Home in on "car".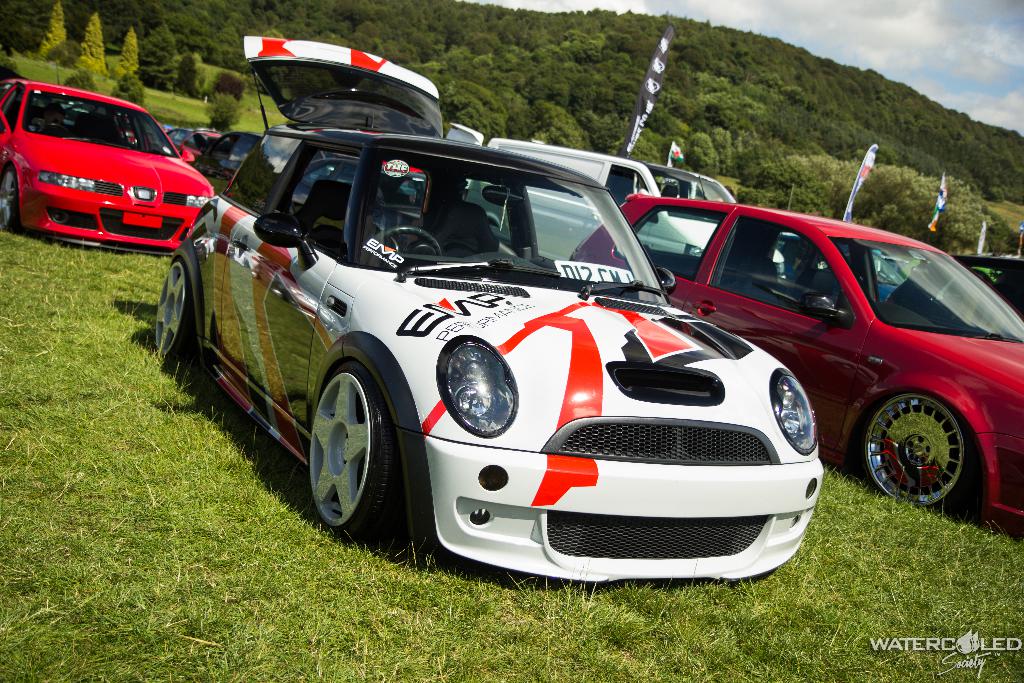
Homed in at BBox(782, 234, 907, 302).
